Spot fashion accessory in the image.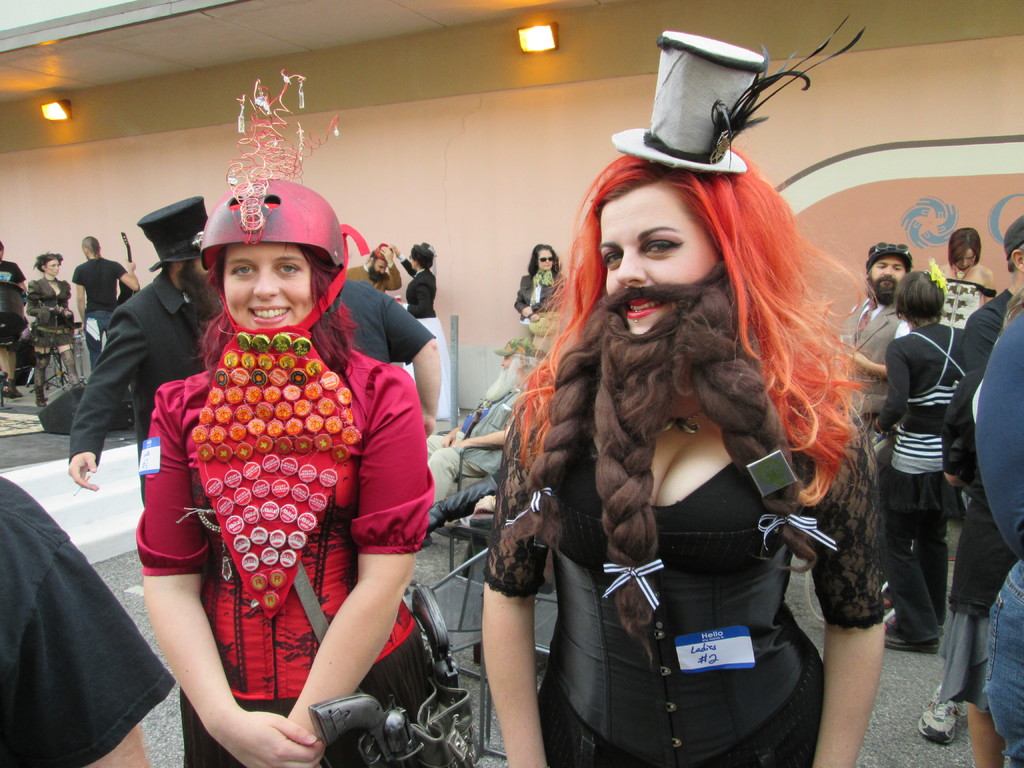
fashion accessory found at [x1=412, y1=243, x2=438, y2=285].
